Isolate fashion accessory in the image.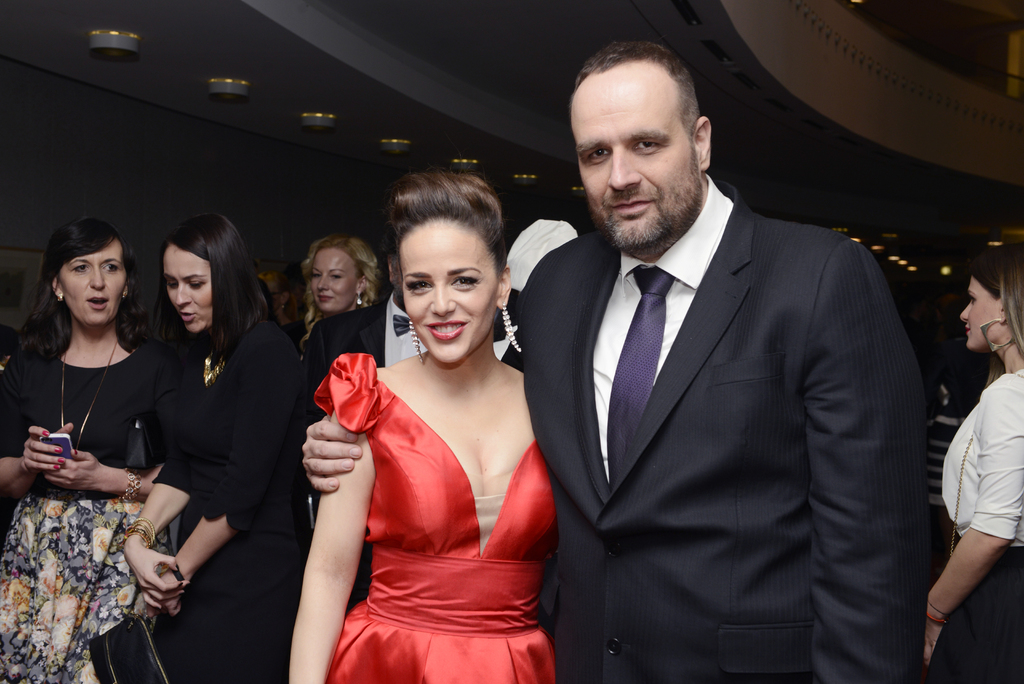
Isolated region: (123,473,141,497).
